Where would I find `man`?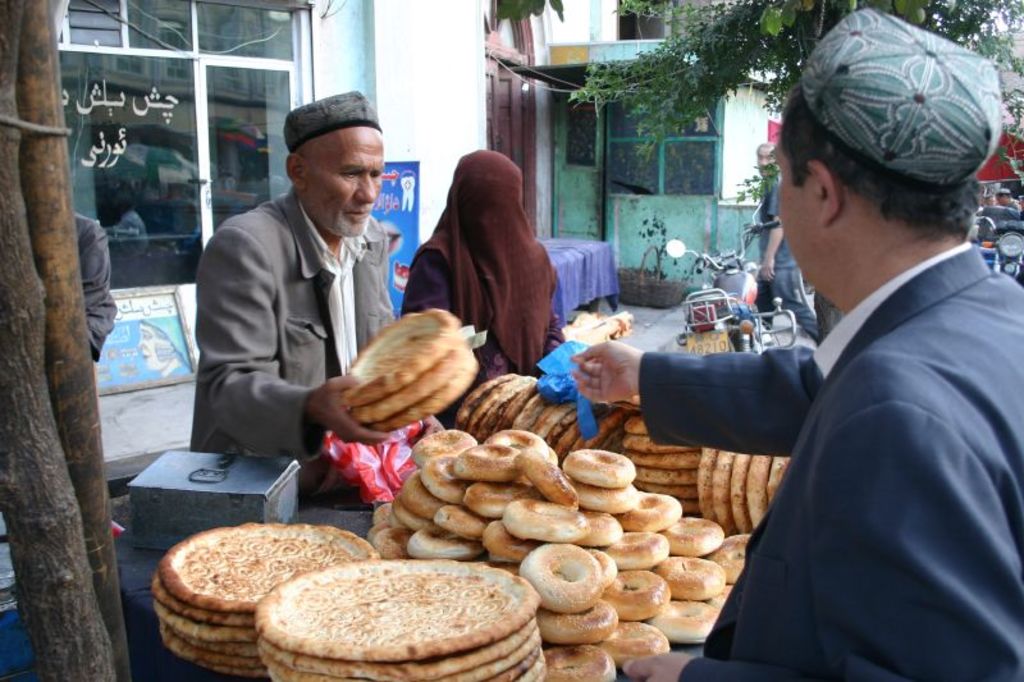
At 74 210 116 358.
